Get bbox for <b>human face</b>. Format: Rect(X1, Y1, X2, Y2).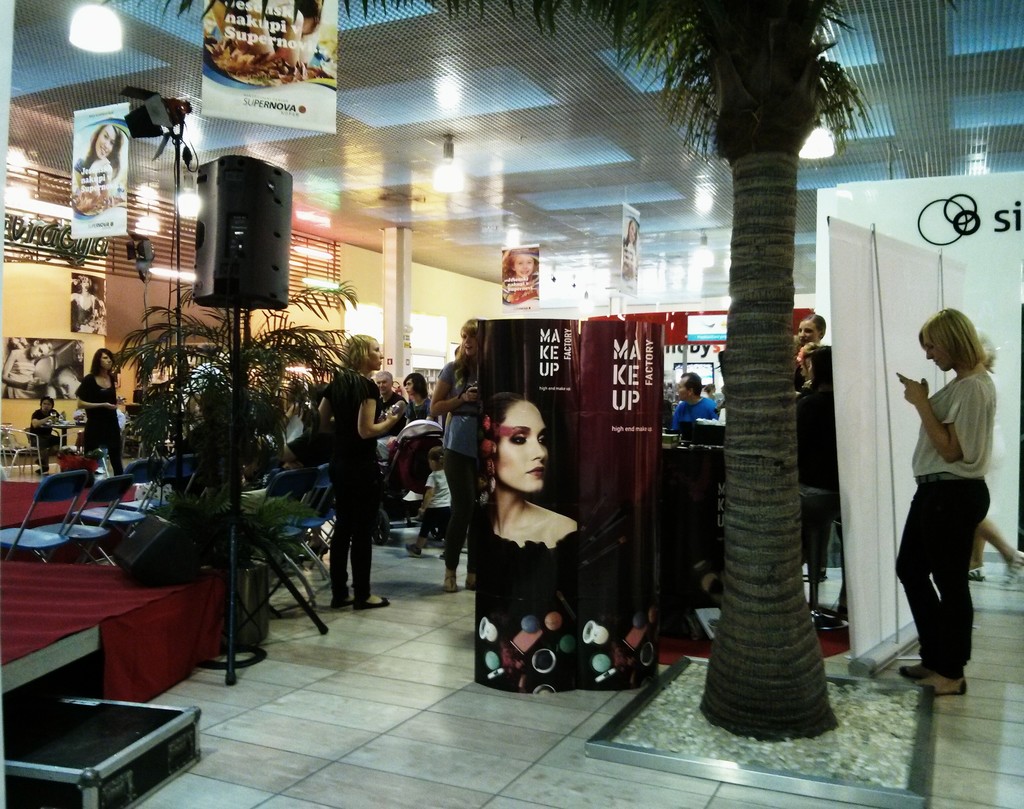
Rect(461, 328, 477, 355).
